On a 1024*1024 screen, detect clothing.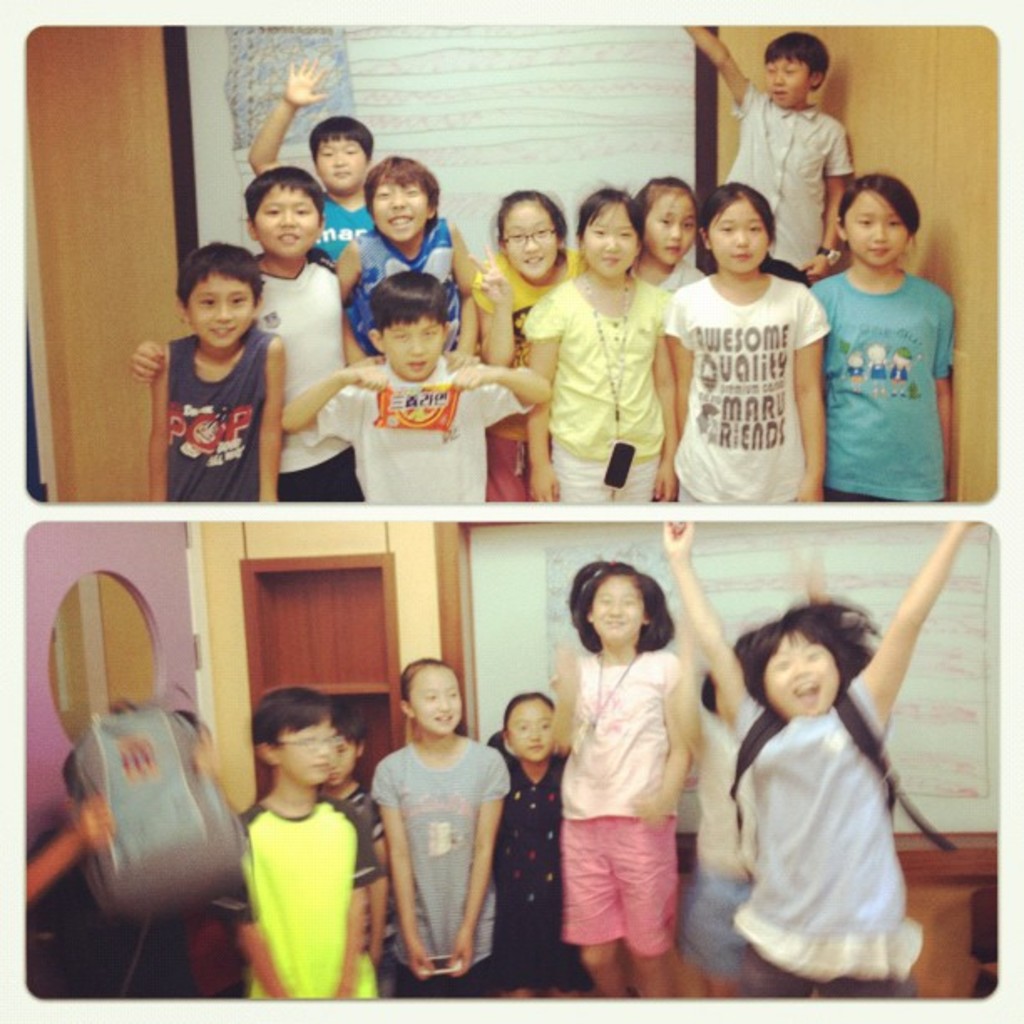
detection(654, 274, 832, 515).
